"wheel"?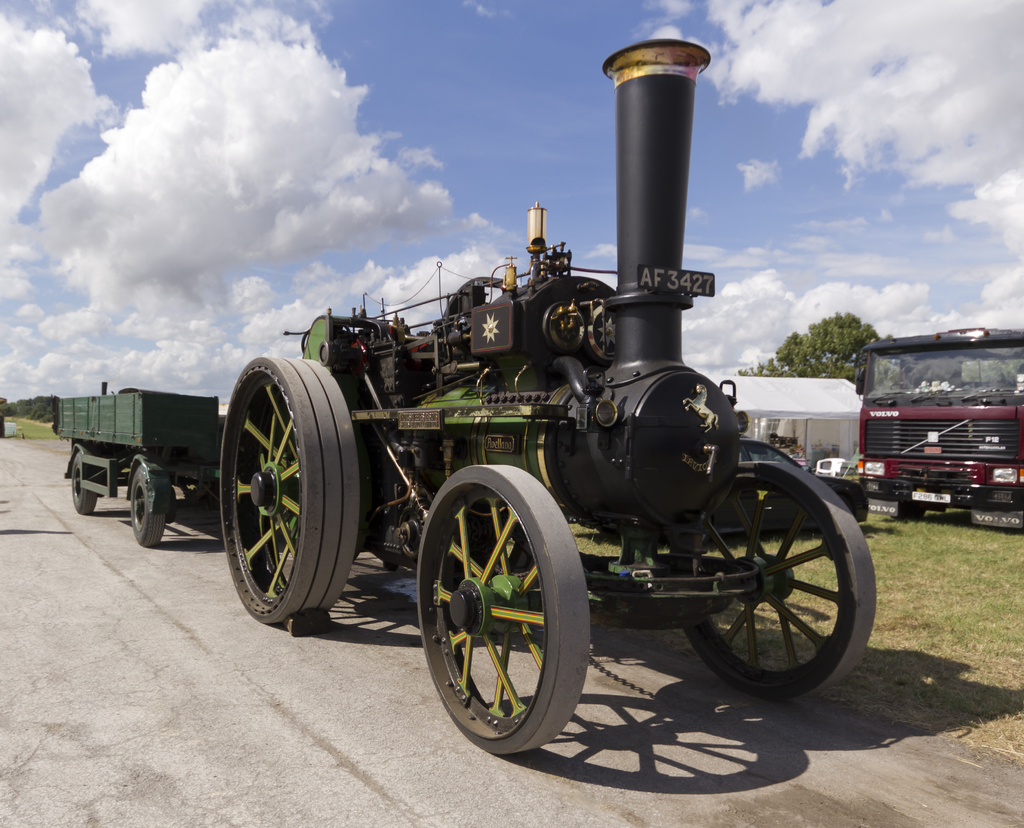
(127,462,166,546)
